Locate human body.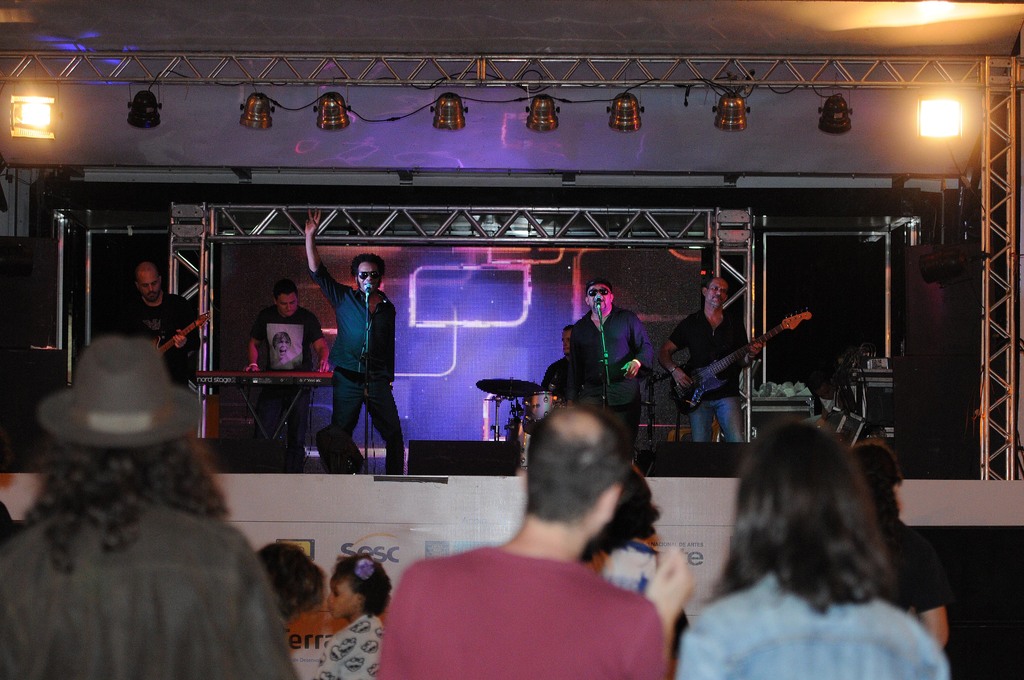
Bounding box: Rect(660, 309, 755, 442).
